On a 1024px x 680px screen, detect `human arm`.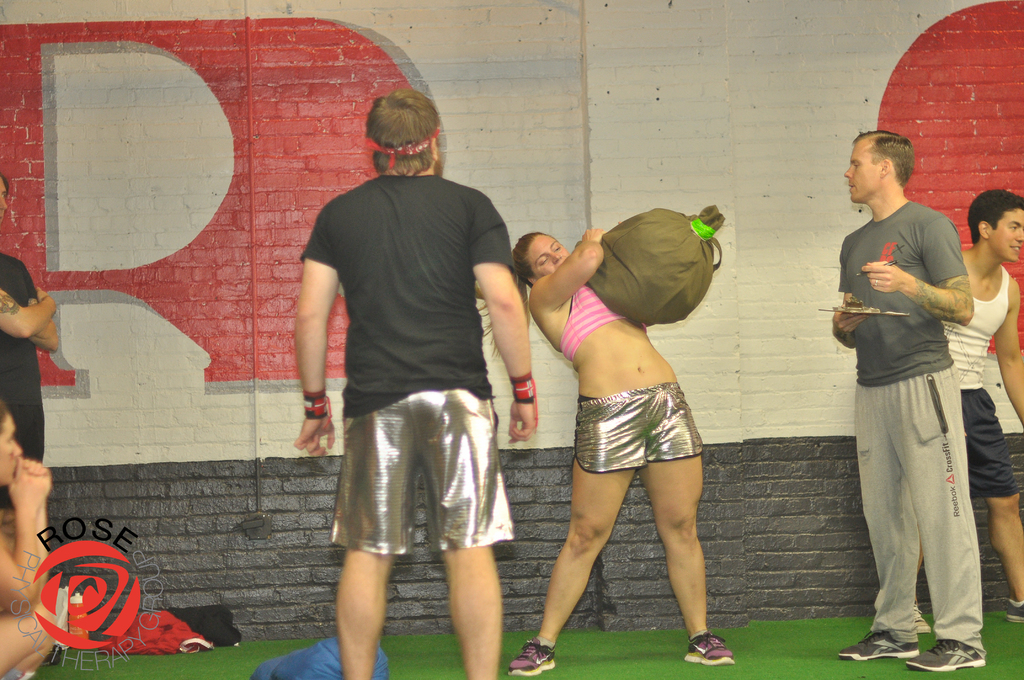
l=463, t=193, r=545, b=455.
